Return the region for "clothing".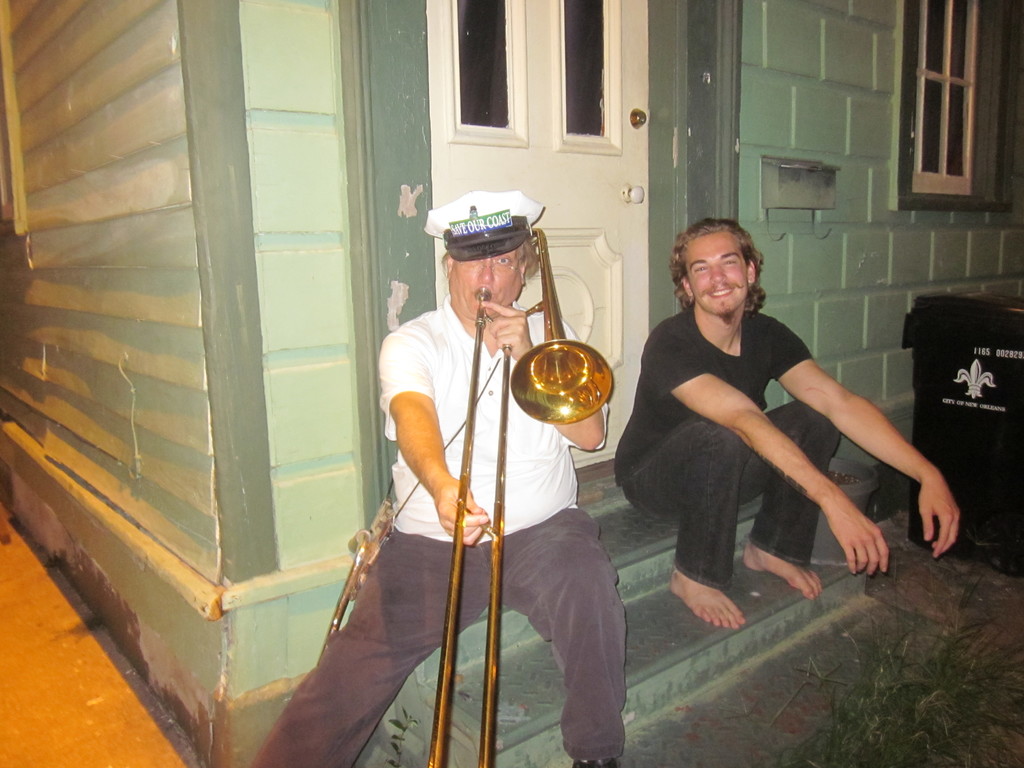
region(613, 299, 840, 593).
